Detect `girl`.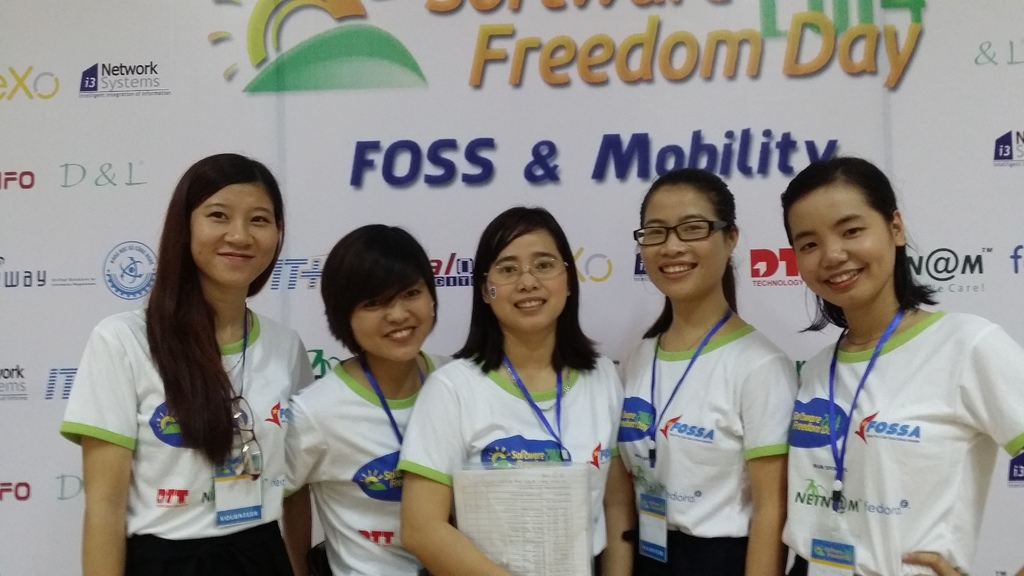
Detected at 613,168,794,575.
